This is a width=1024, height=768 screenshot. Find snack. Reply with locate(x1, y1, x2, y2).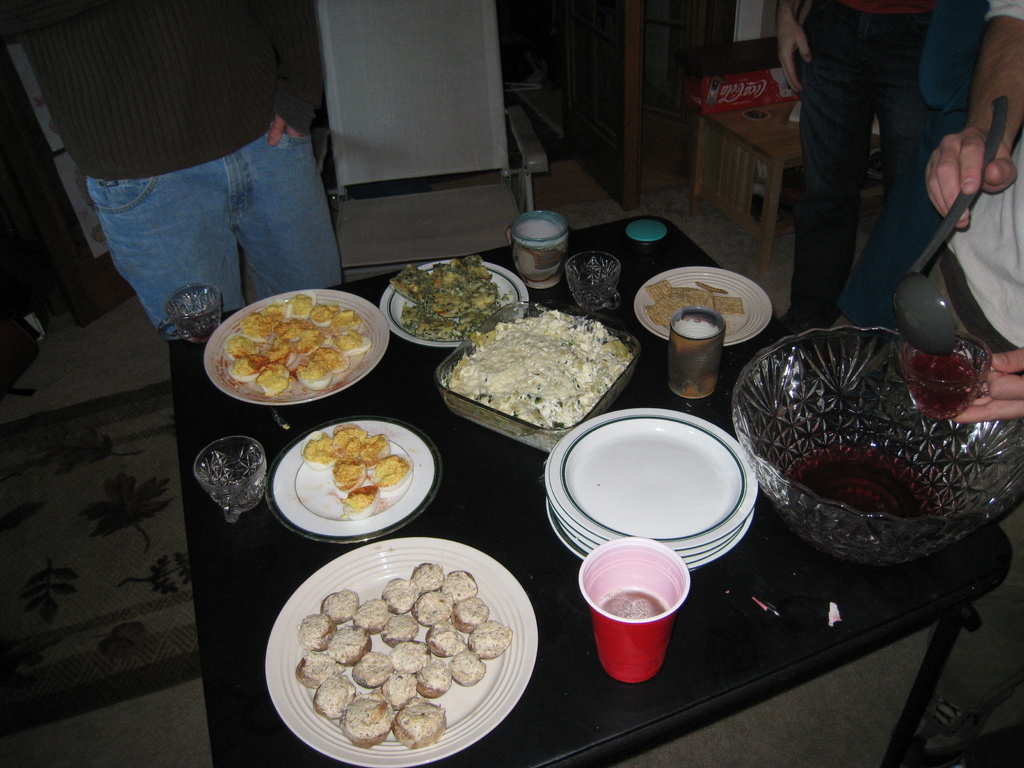
locate(328, 620, 371, 666).
